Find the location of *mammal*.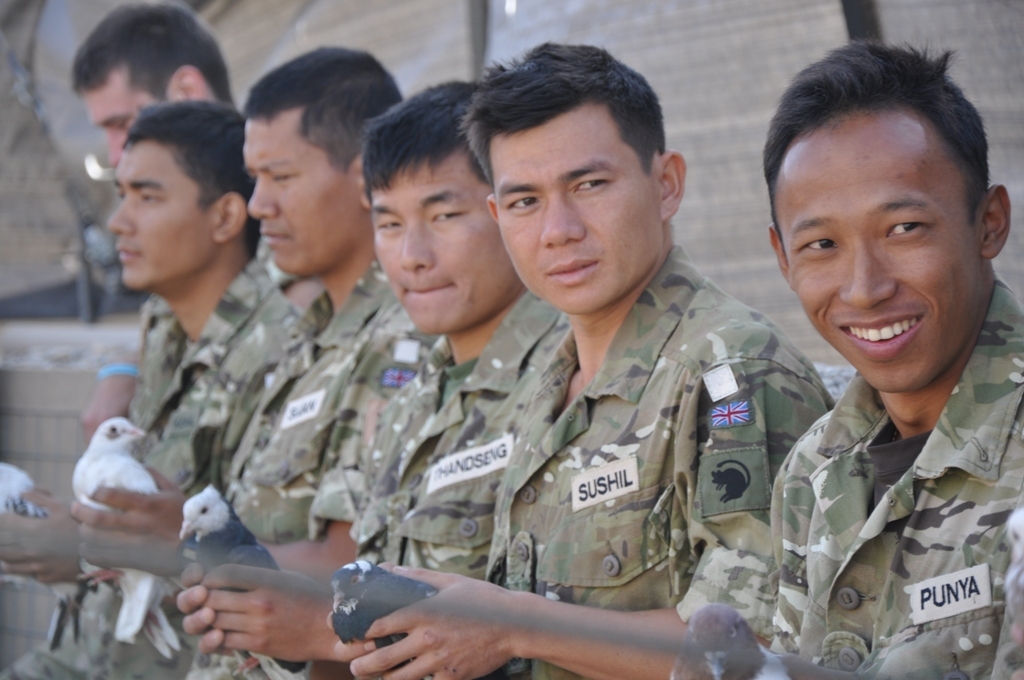
Location: [317, 79, 555, 679].
